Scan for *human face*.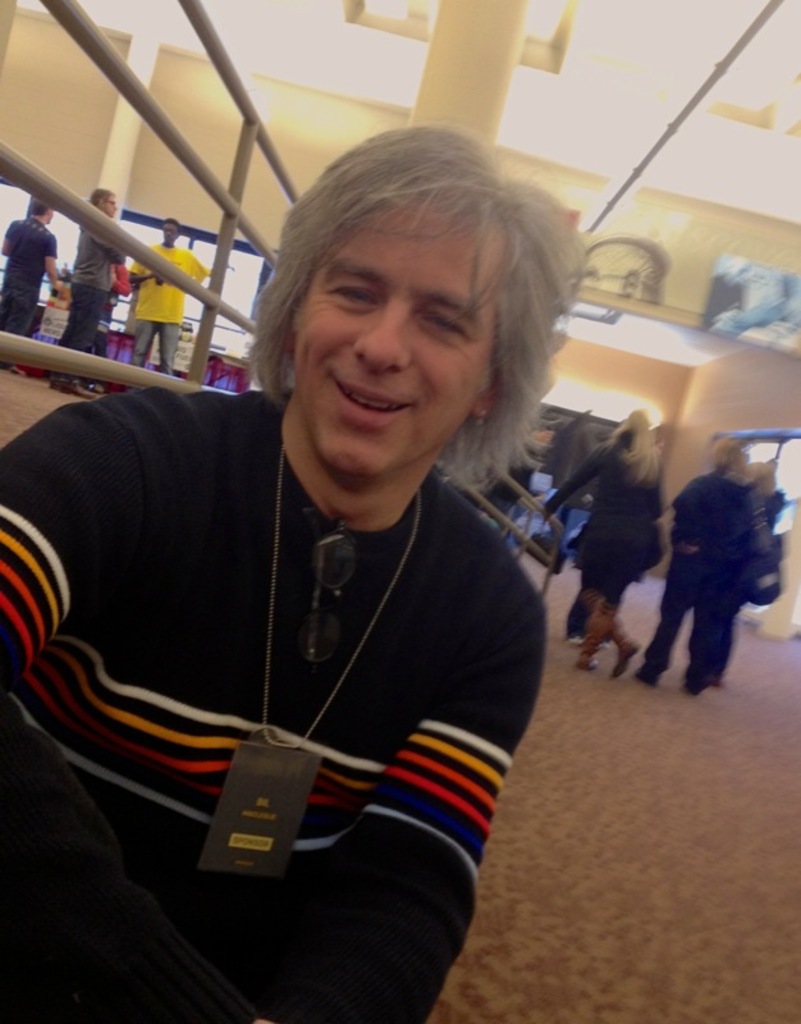
Scan result: [292,200,493,477].
